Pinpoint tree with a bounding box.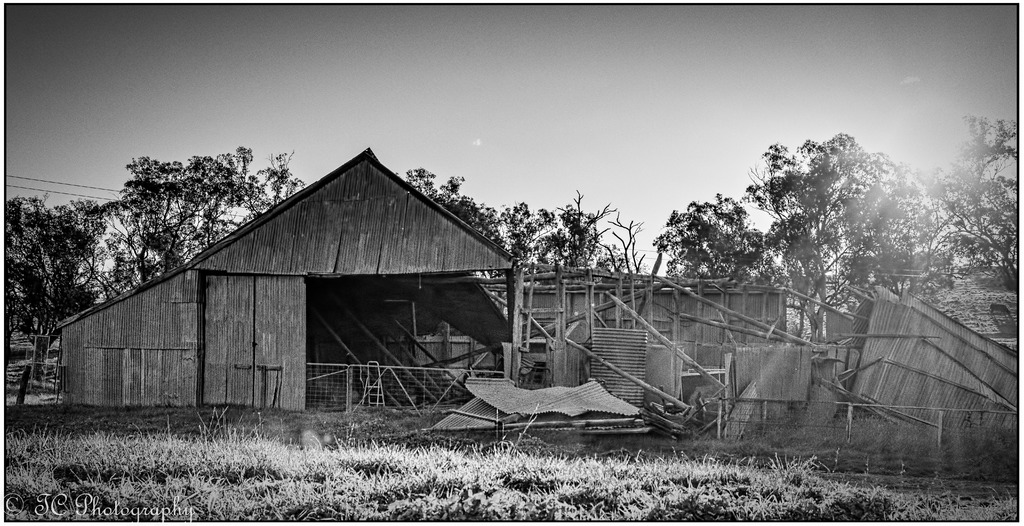
bbox=(552, 183, 623, 280).
